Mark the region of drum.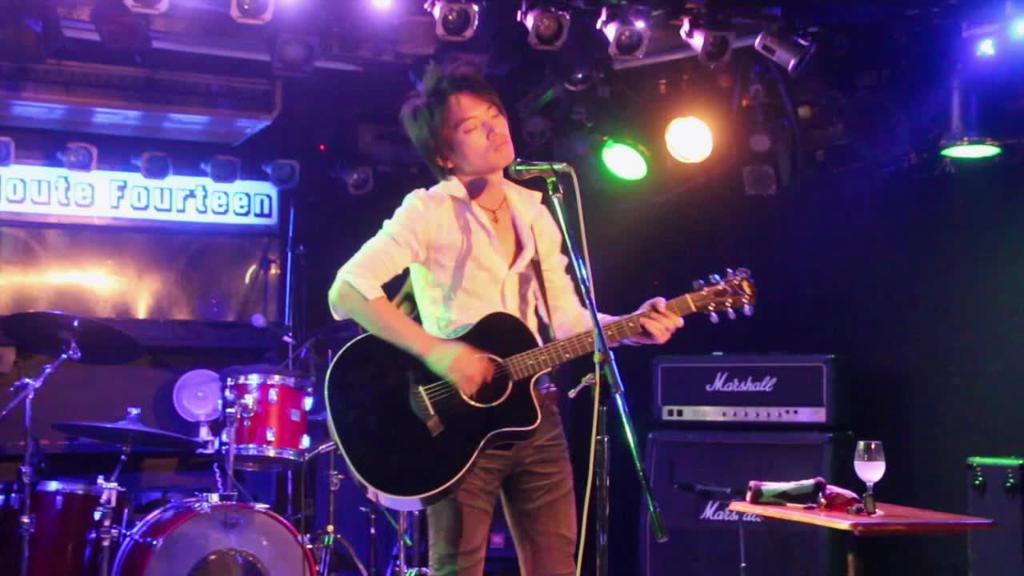
Region: <box>108,495,331,575</box>.
